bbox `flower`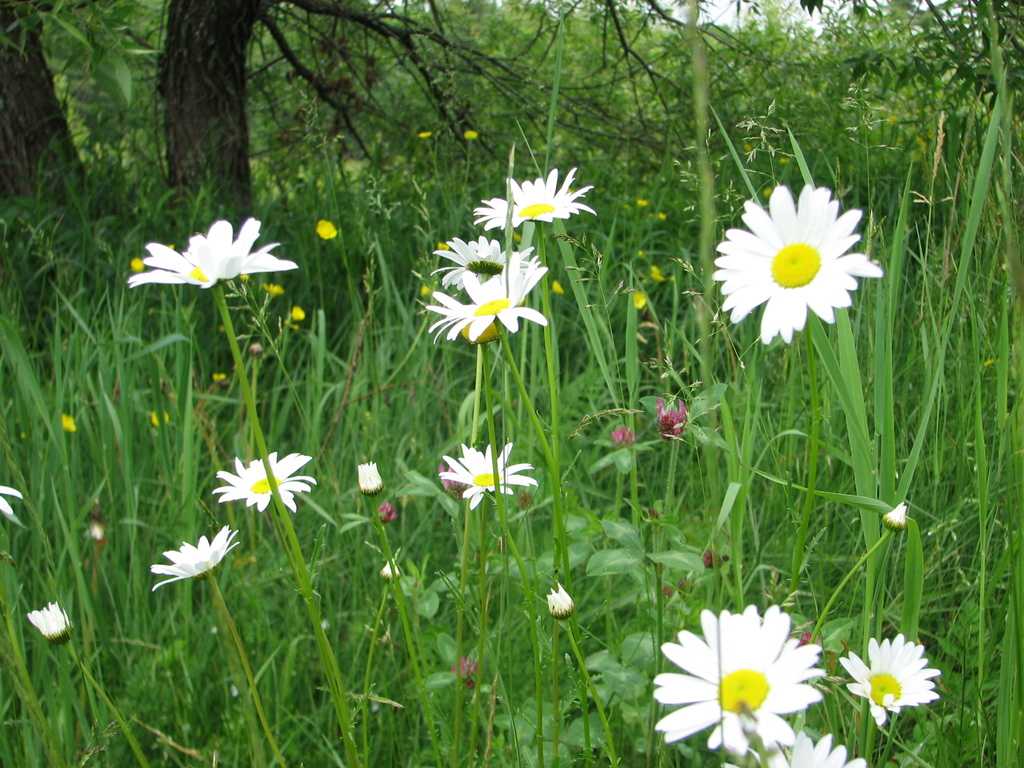
470/161/593/236
